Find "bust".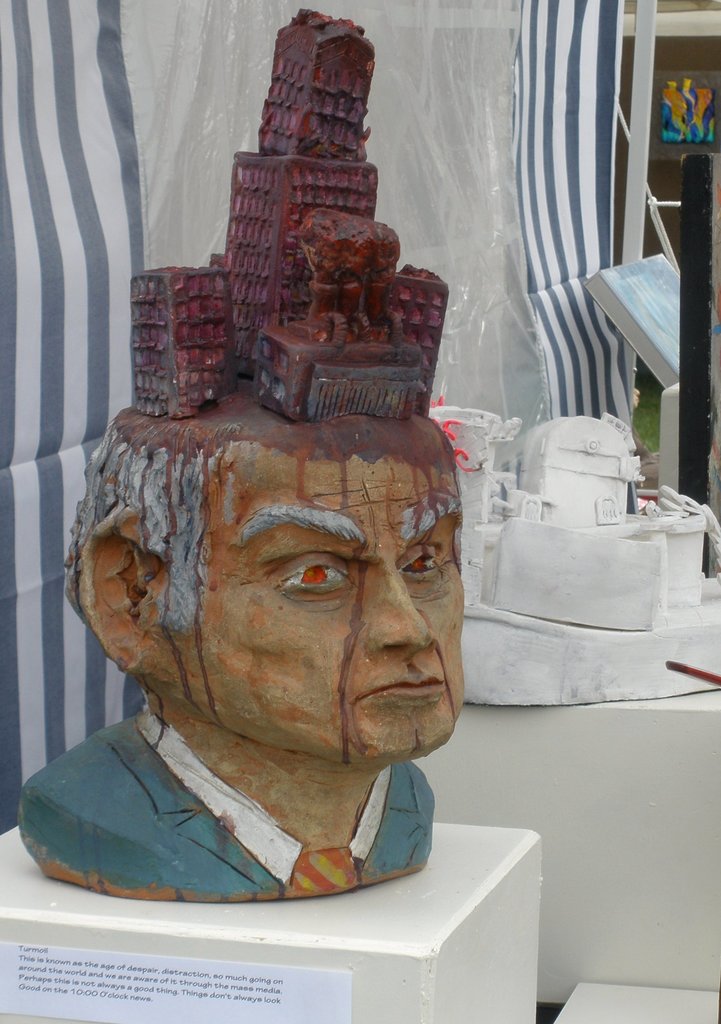
detection(15, 378, 465, 903).
